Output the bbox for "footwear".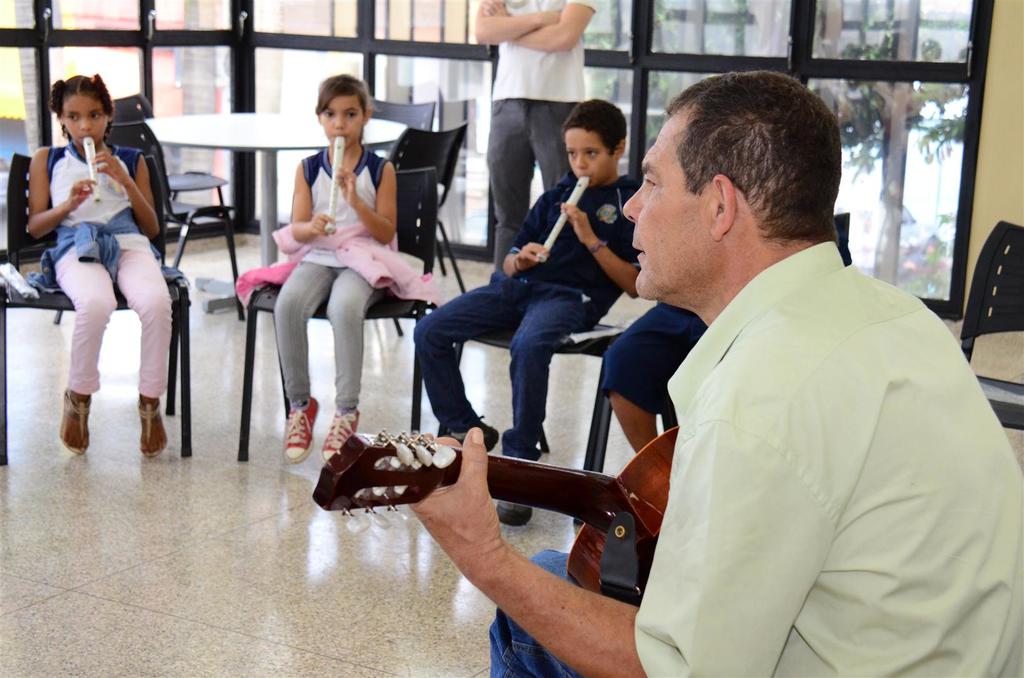
140 391 164 460.
